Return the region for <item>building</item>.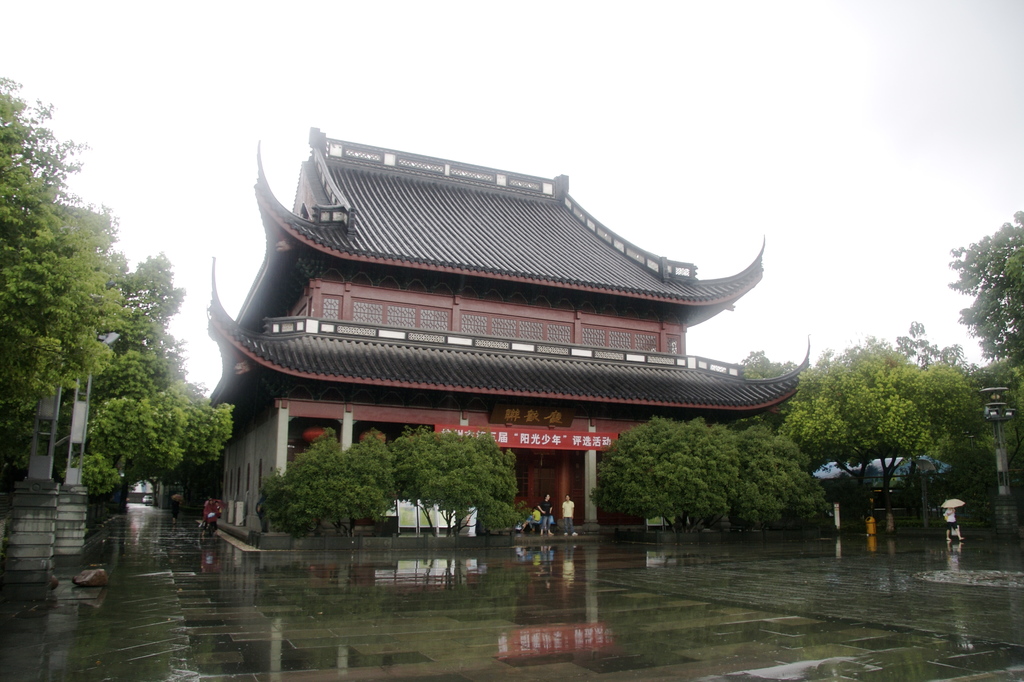
<region>809, 384, 1021, 537</region>.
